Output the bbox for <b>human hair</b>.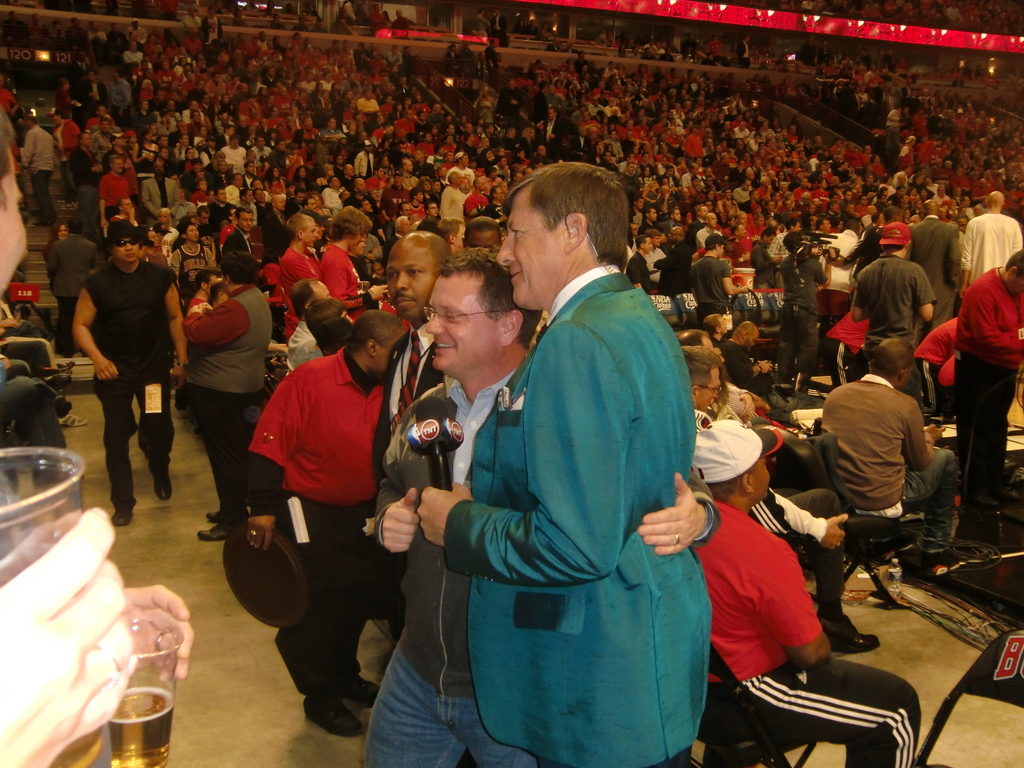
bbox=(499, 158, 630, 268).
